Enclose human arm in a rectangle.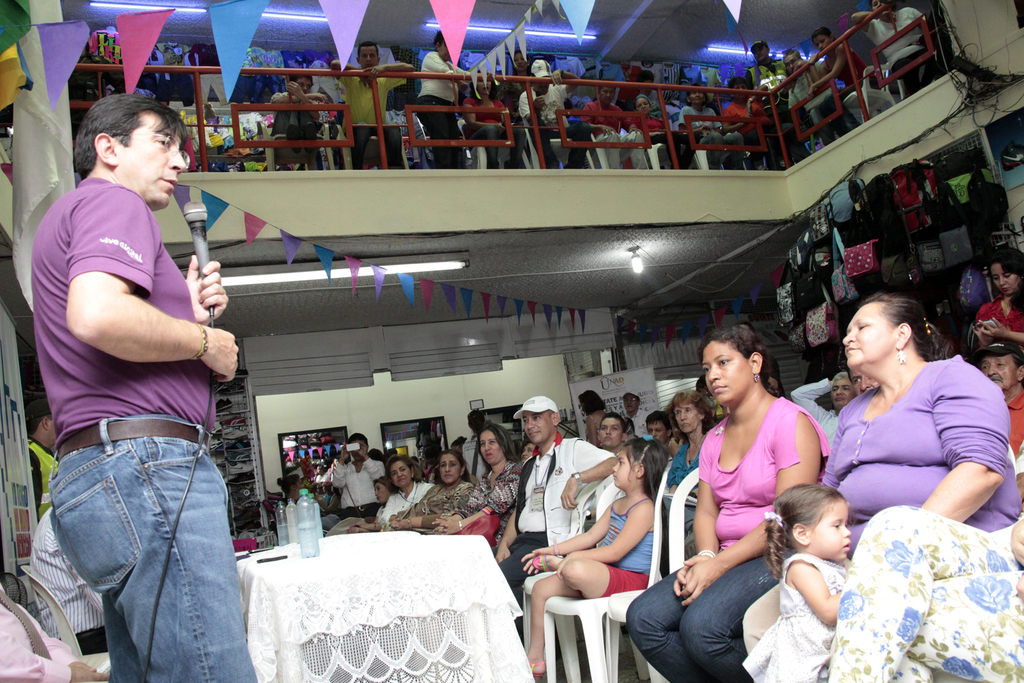
region(364, 57, 414, 90).
